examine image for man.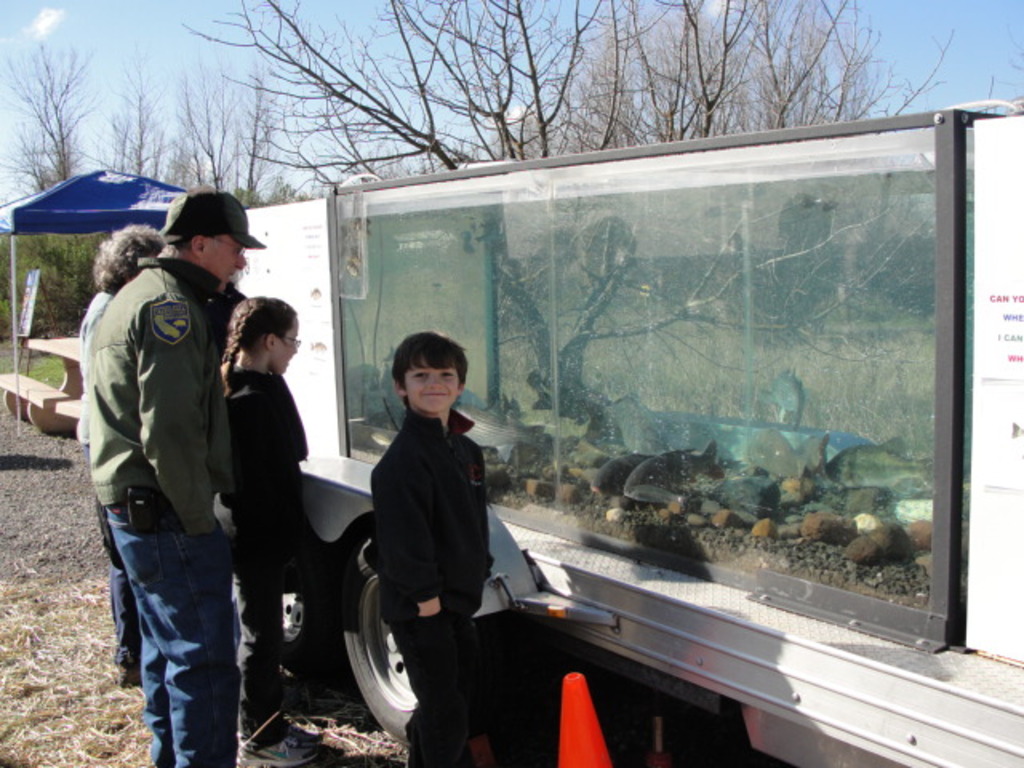
Examination result: <box>91,184,267,766</box>.
